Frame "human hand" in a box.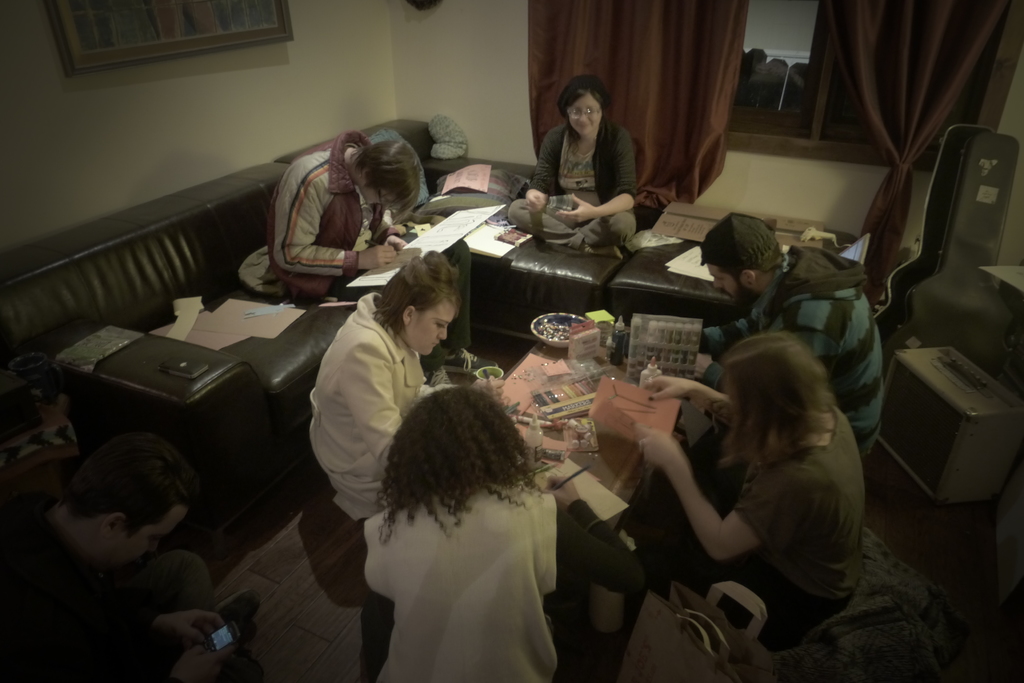
select_region(360, 246, 397, 268).
